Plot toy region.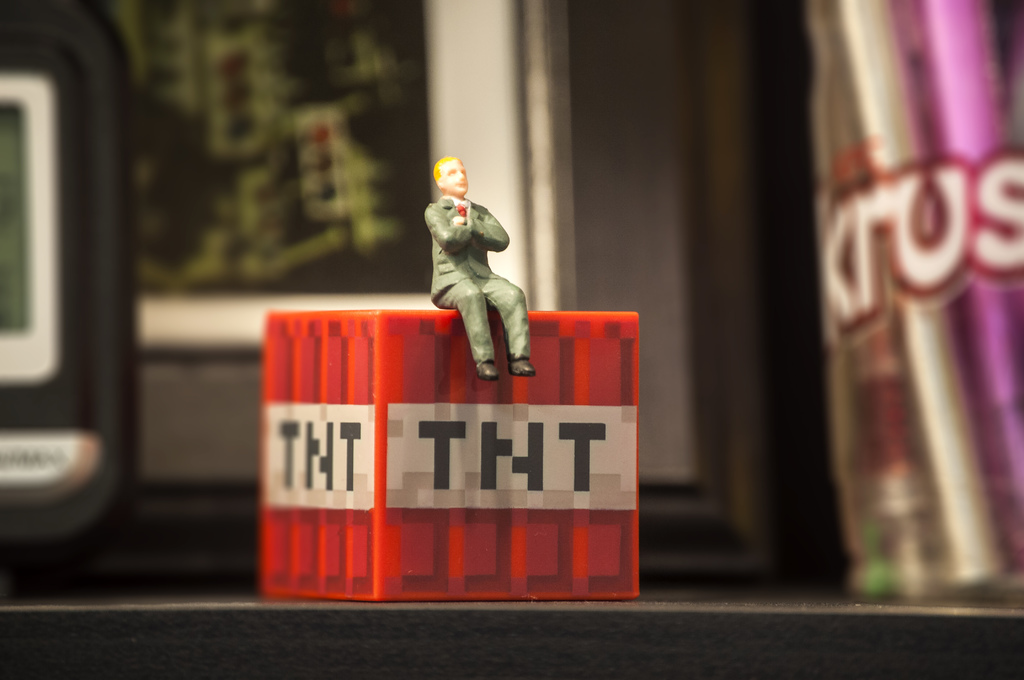
Plotted at box=[418, 166, 535, 376].
